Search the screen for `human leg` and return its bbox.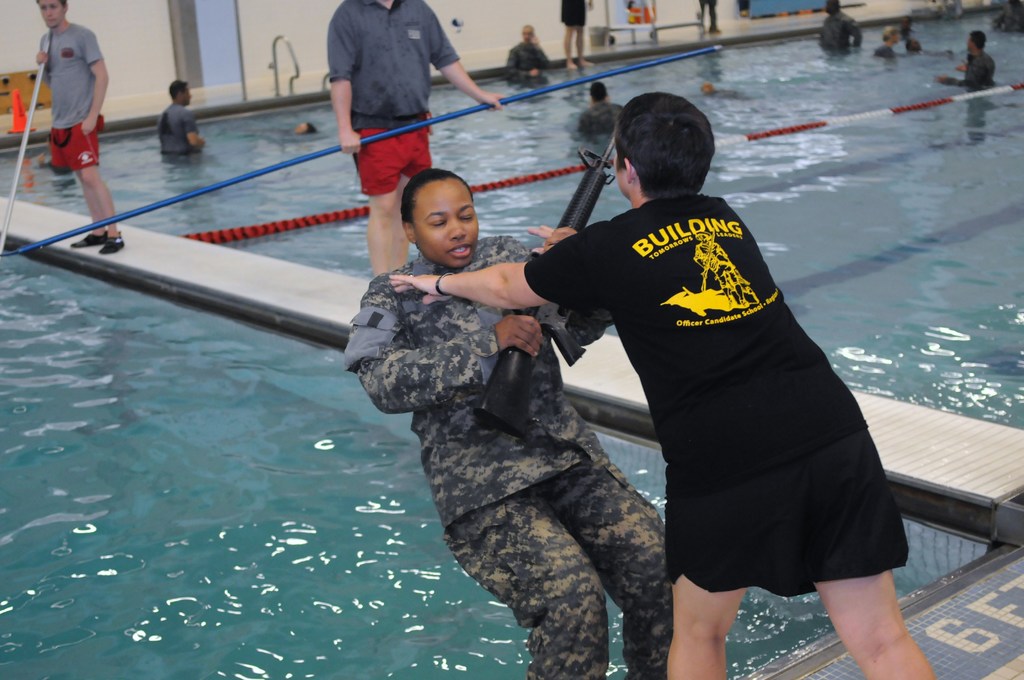
Found: bbox=[576, 0, 586, 67].
